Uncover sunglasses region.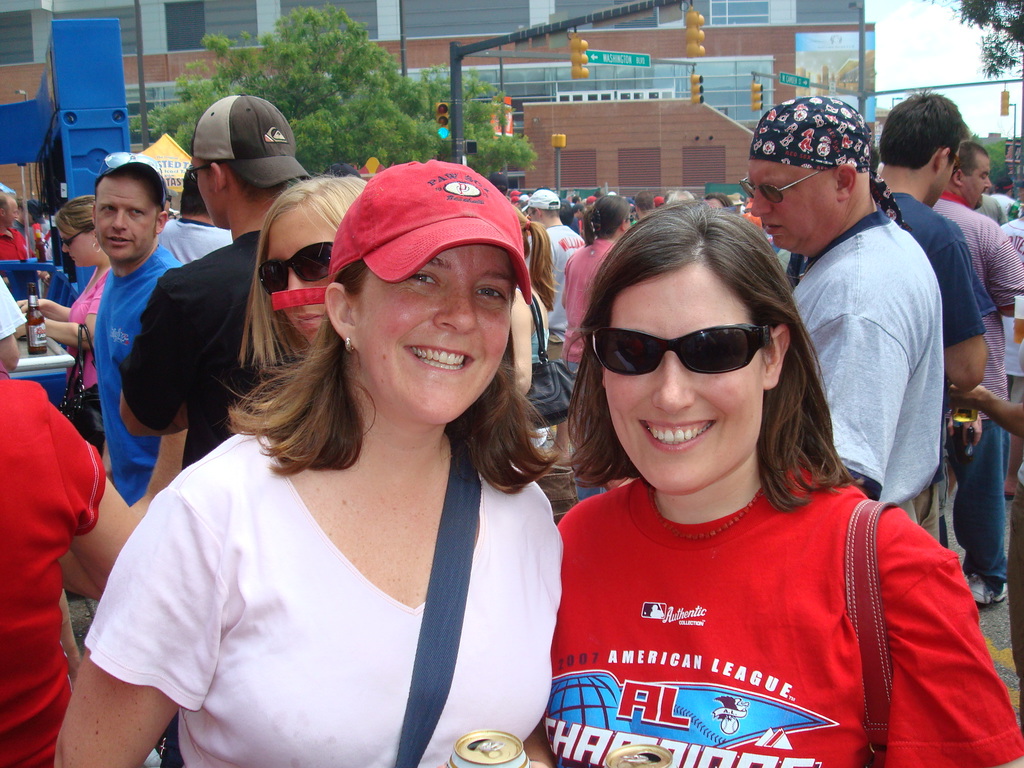
Uncovered: [left=259, top=237, right=332, bottom=291].
